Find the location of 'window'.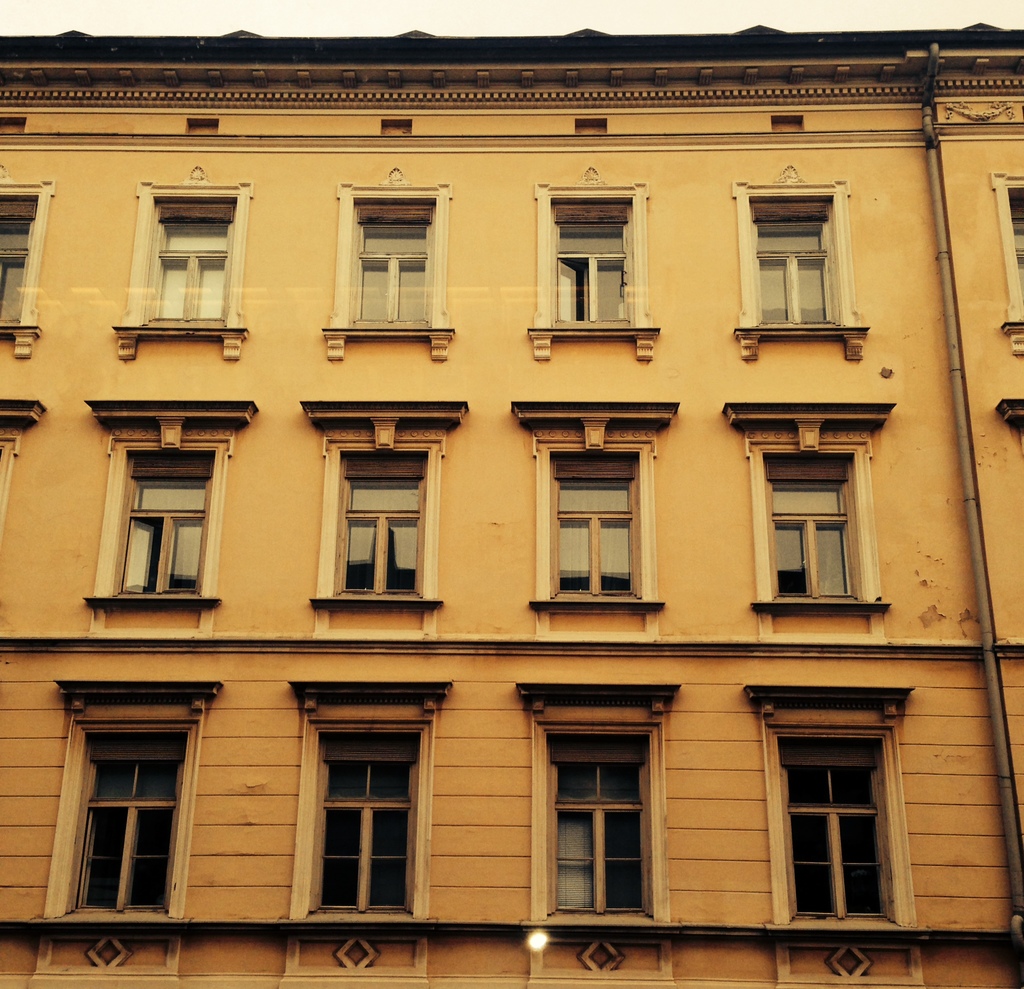
Location: x1=514 y1=395 x2=664 y2=603.
